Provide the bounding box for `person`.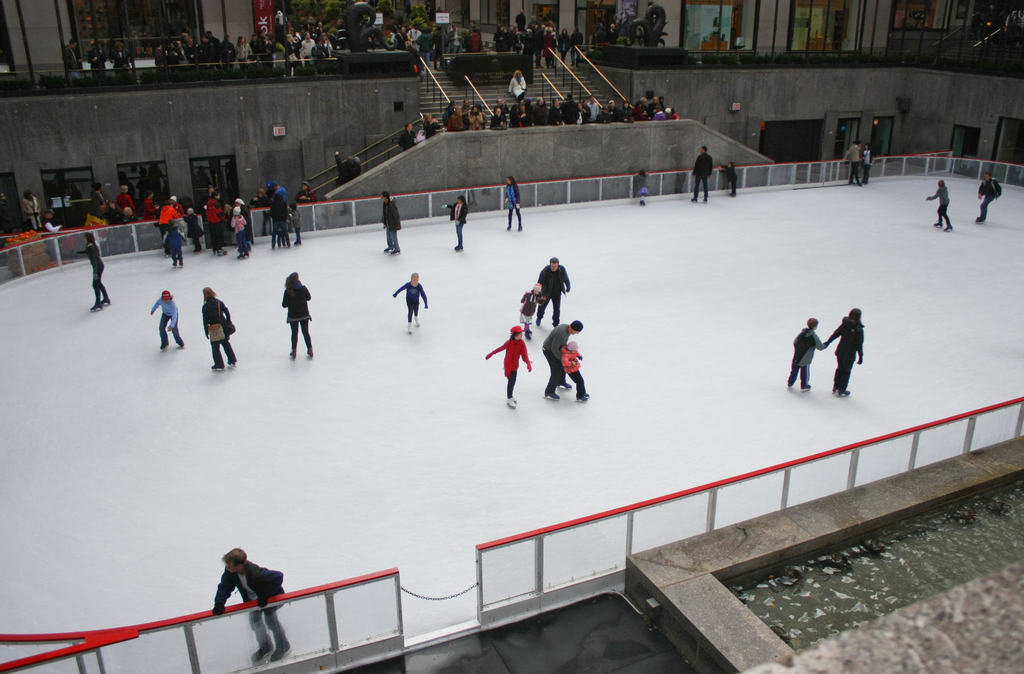
{"left": 214, "top": 550, "right": 296, "bottom": 662}.
